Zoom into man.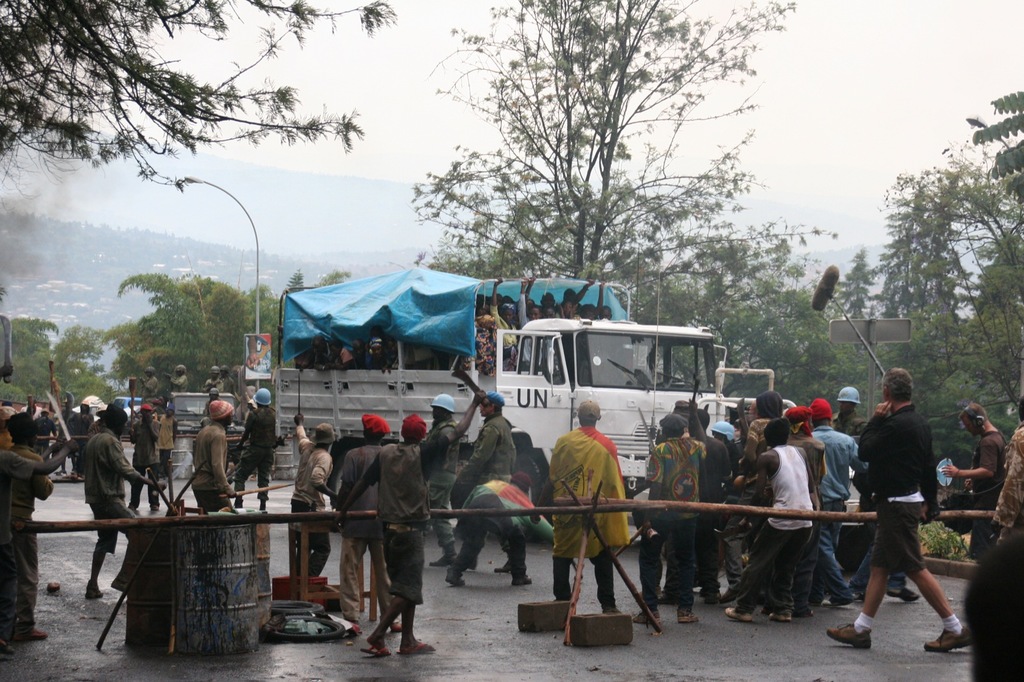
Zoom target: [left=84, top=404, right=165, bottom=600].
